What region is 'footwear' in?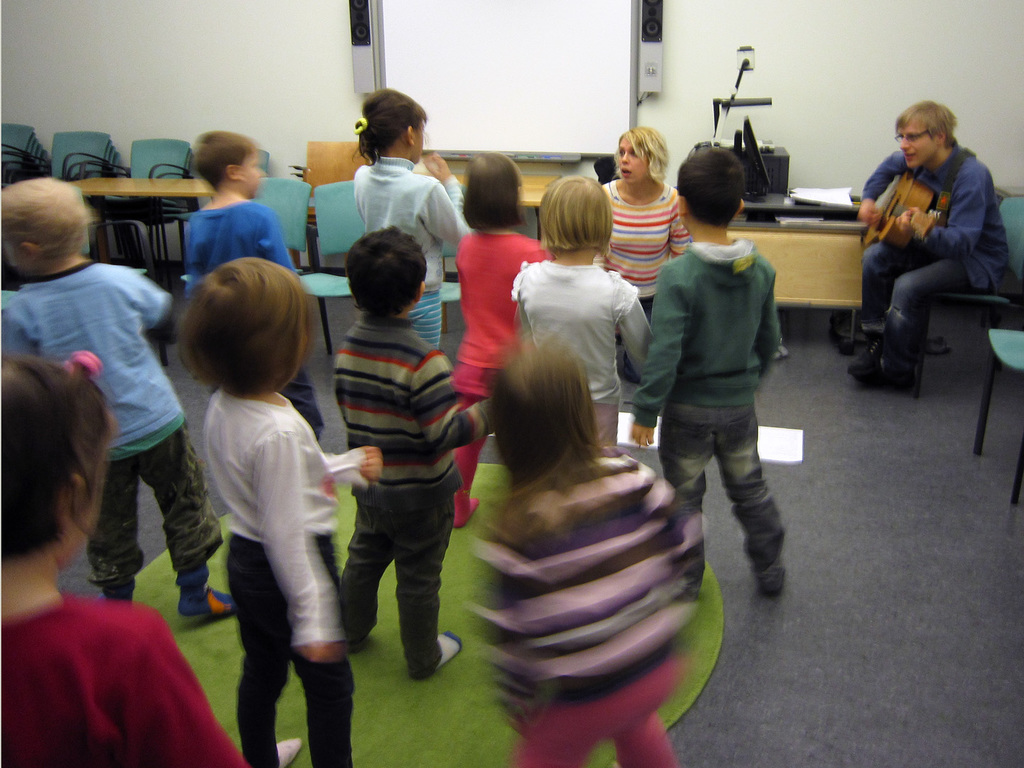
{"x1": 843, "y1": 331, "x2": 880, "y2": 383}.
